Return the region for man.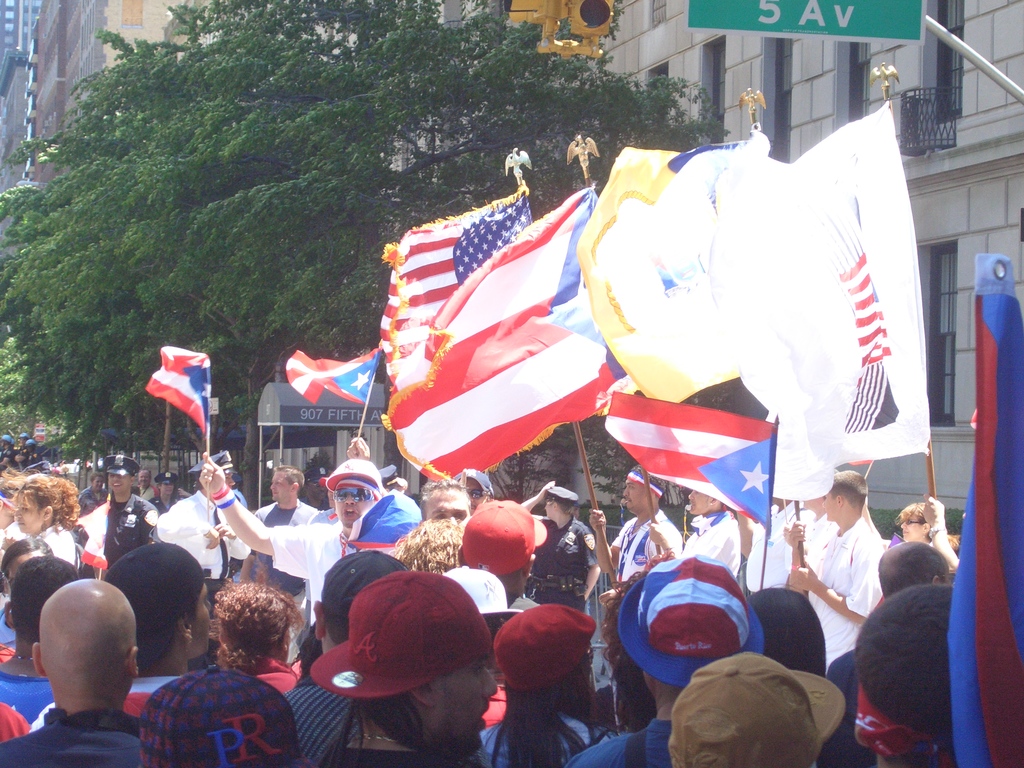
Rect(816, 543, 951, 767).
